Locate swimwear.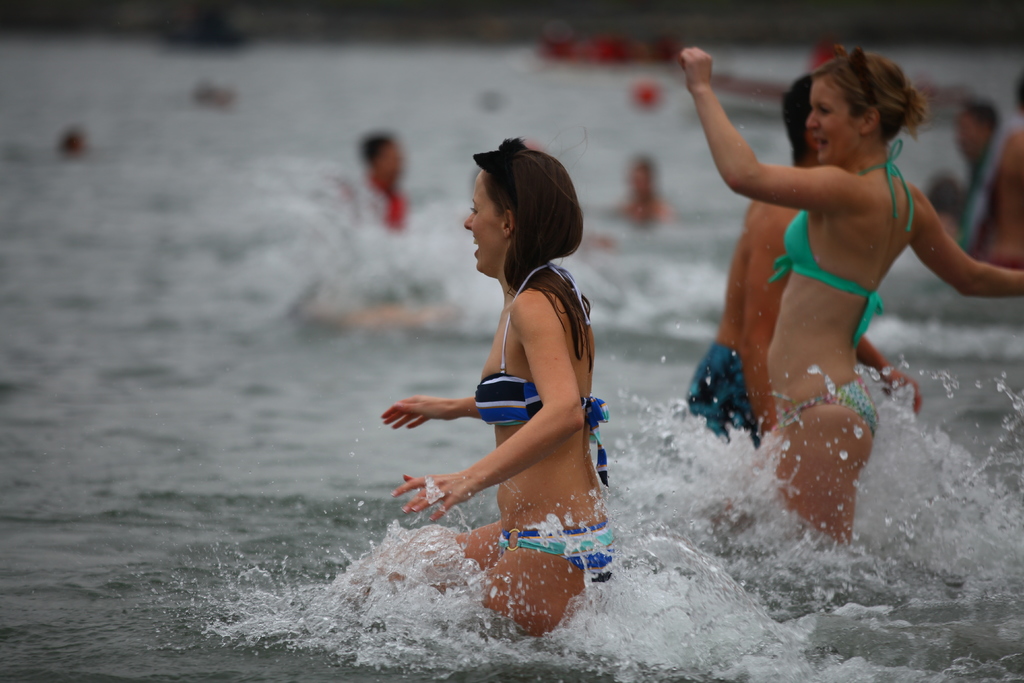
Bounding box: bbox=(780, 375, 882, 437).
